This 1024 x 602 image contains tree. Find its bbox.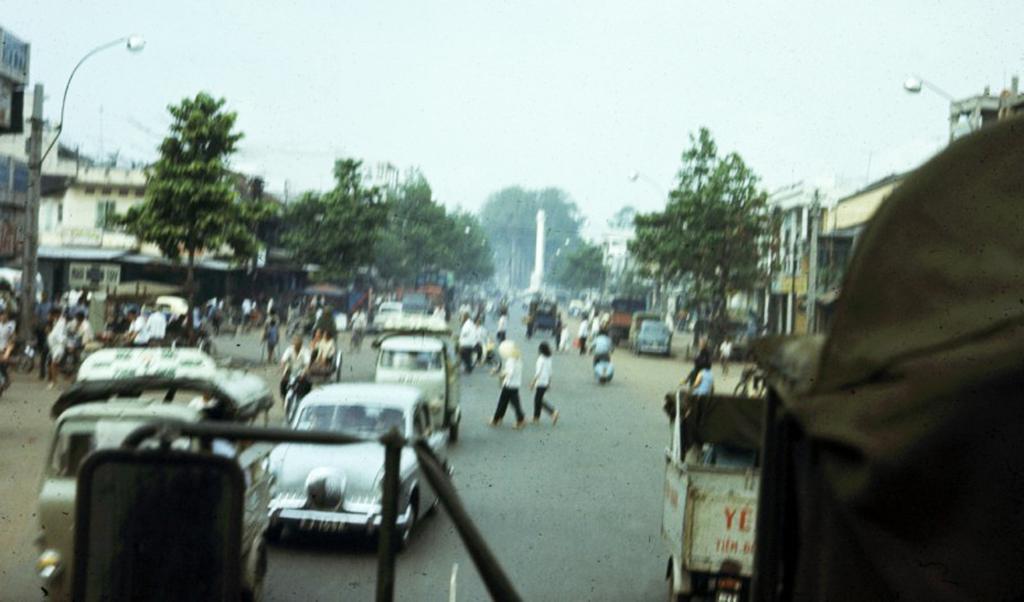
bbox=(473, 183, 595, 300).
